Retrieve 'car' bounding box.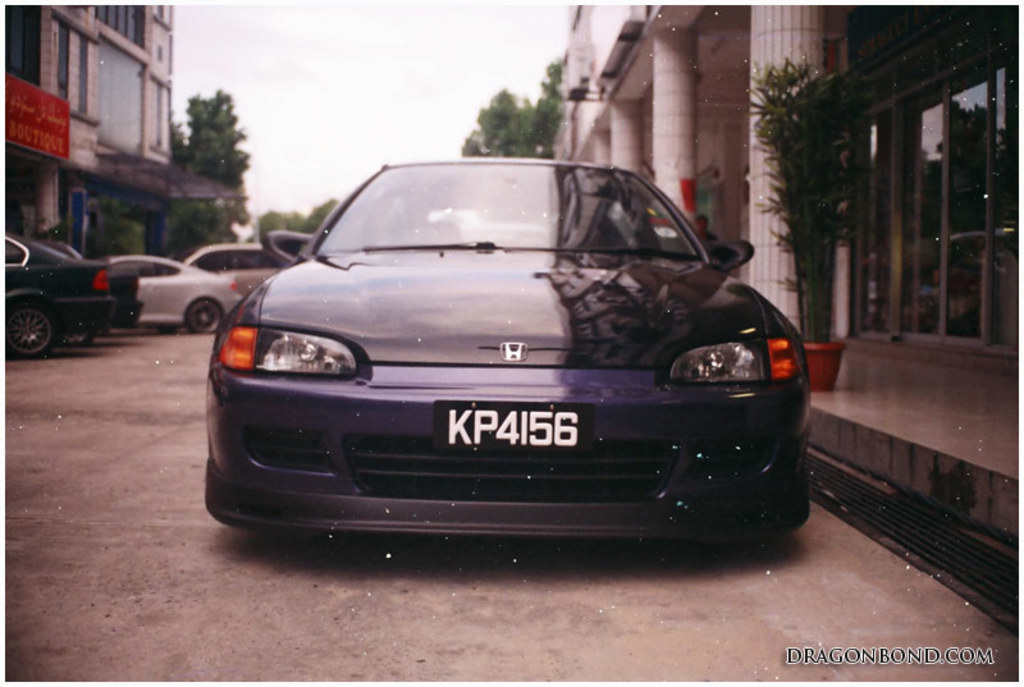
Bounding box: {"x1": 33, "y1": 241, "x2": 143, "y2": 344}.
